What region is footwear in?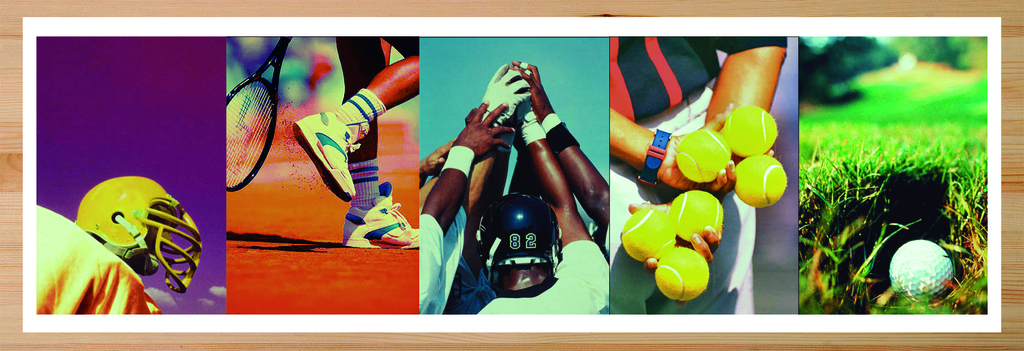
337:181:419:252.
